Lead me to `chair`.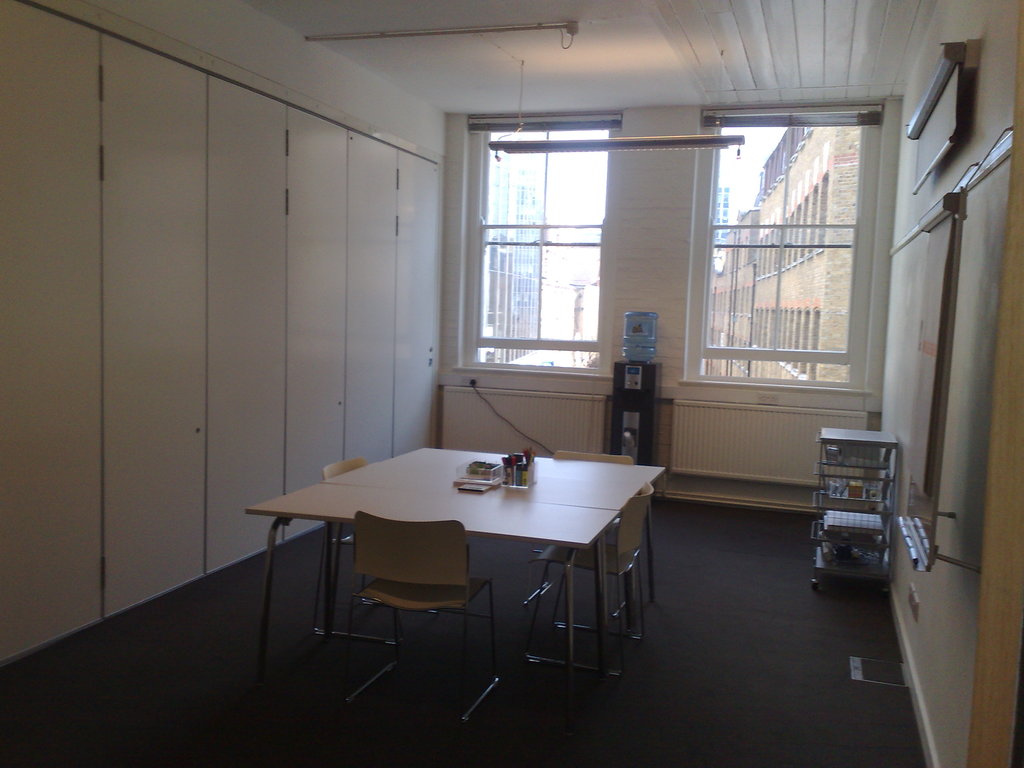
Lead to box=[342, 511, 511, 723].
